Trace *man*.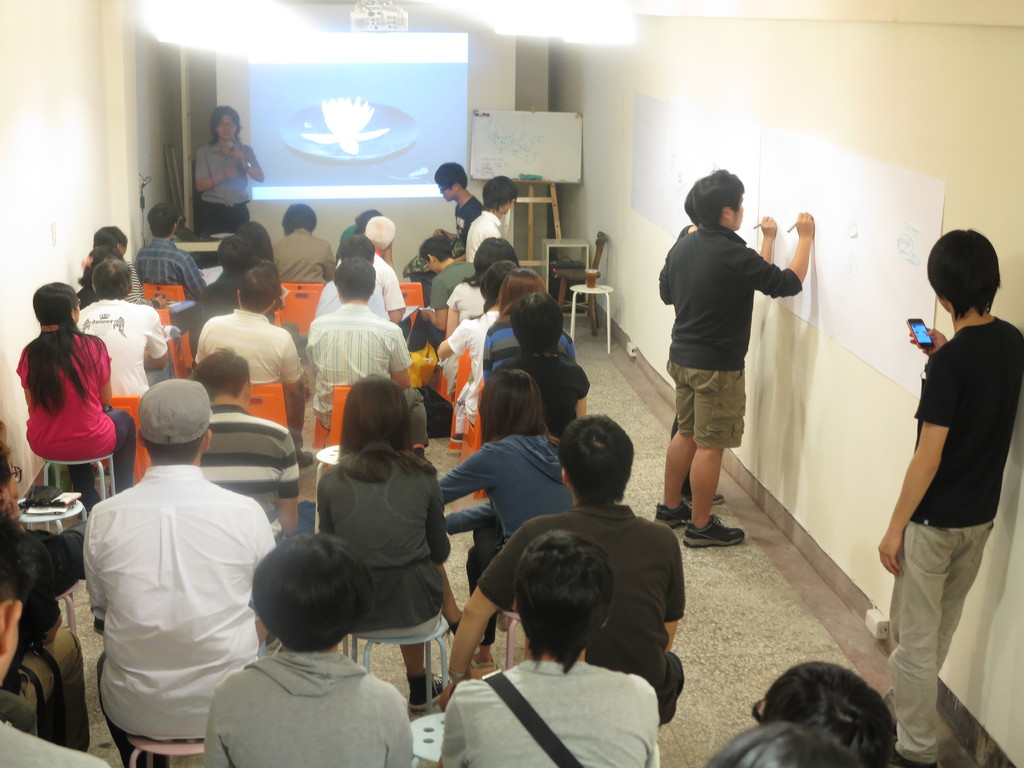
Traced to x1=192 y1=525 x2=403 y2=767.
